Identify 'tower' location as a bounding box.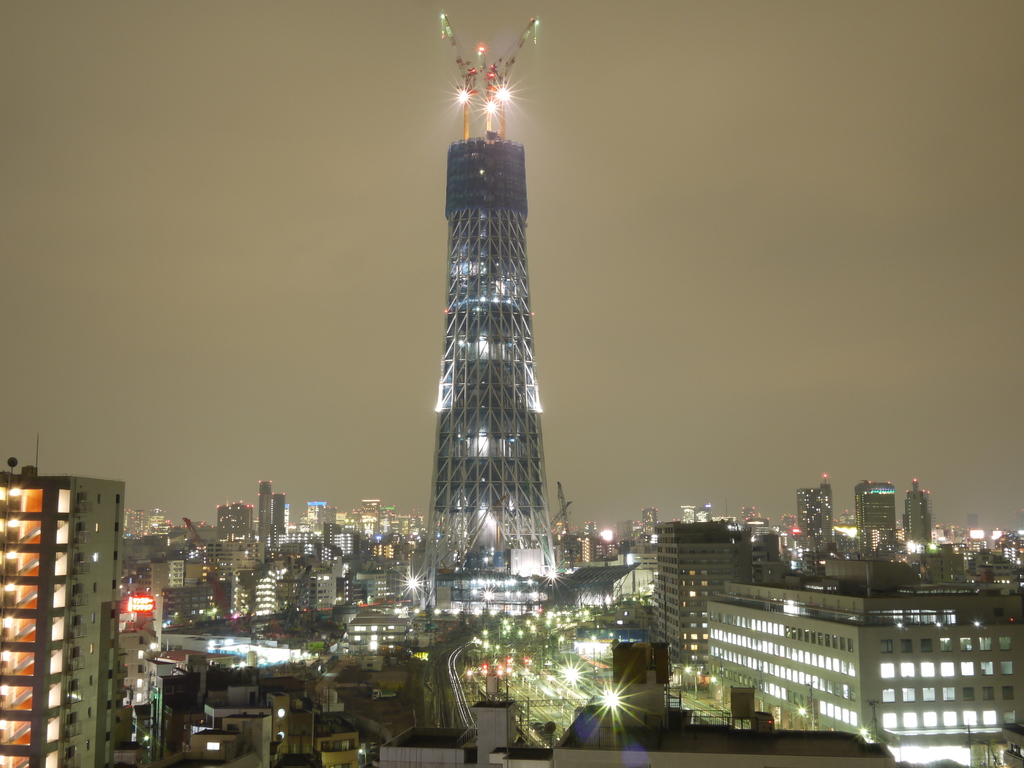
218, 504, 256, 561.
